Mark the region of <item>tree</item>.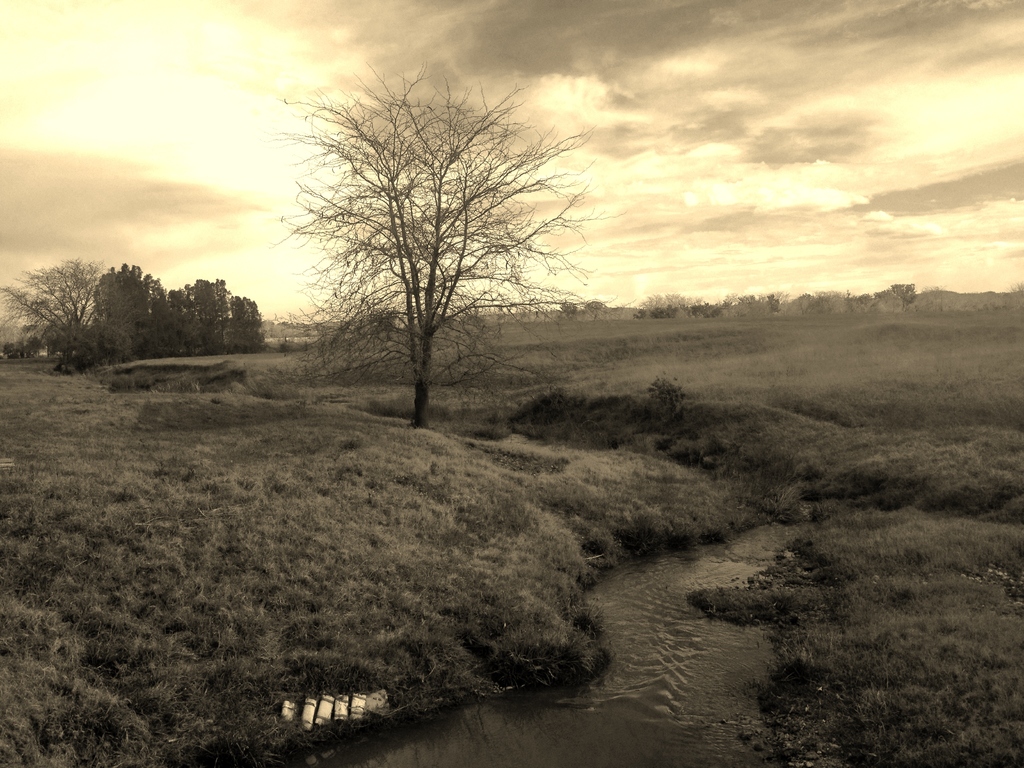
Region: 920, 282, 959, 312.
